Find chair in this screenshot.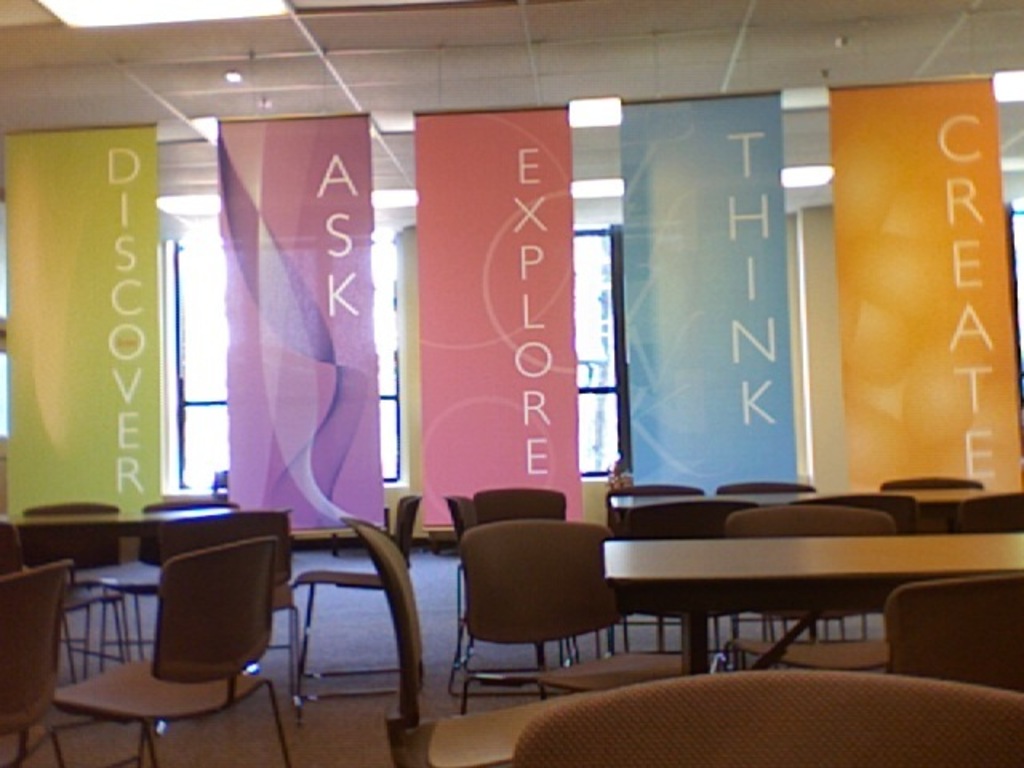
The bounding box for chair is [714, 478, 814, 525].
